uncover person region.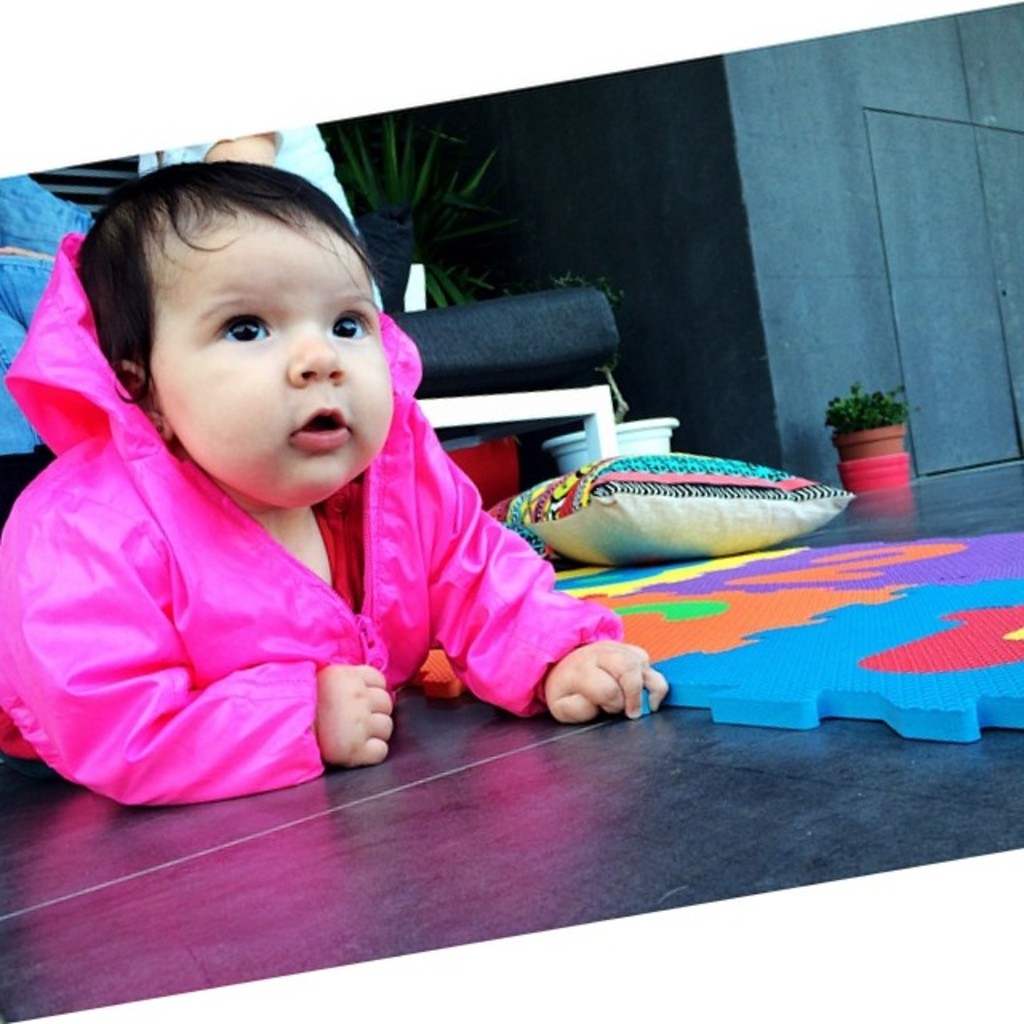
Uncovered: [8, 157, 626, 789].
